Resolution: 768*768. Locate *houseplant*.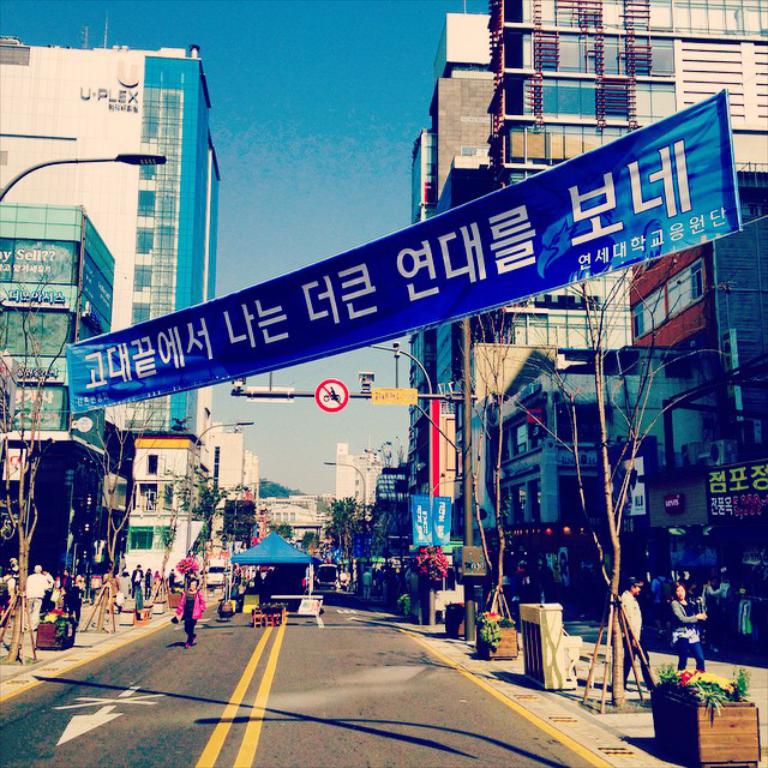
crop(31, 604, 77, 652).
